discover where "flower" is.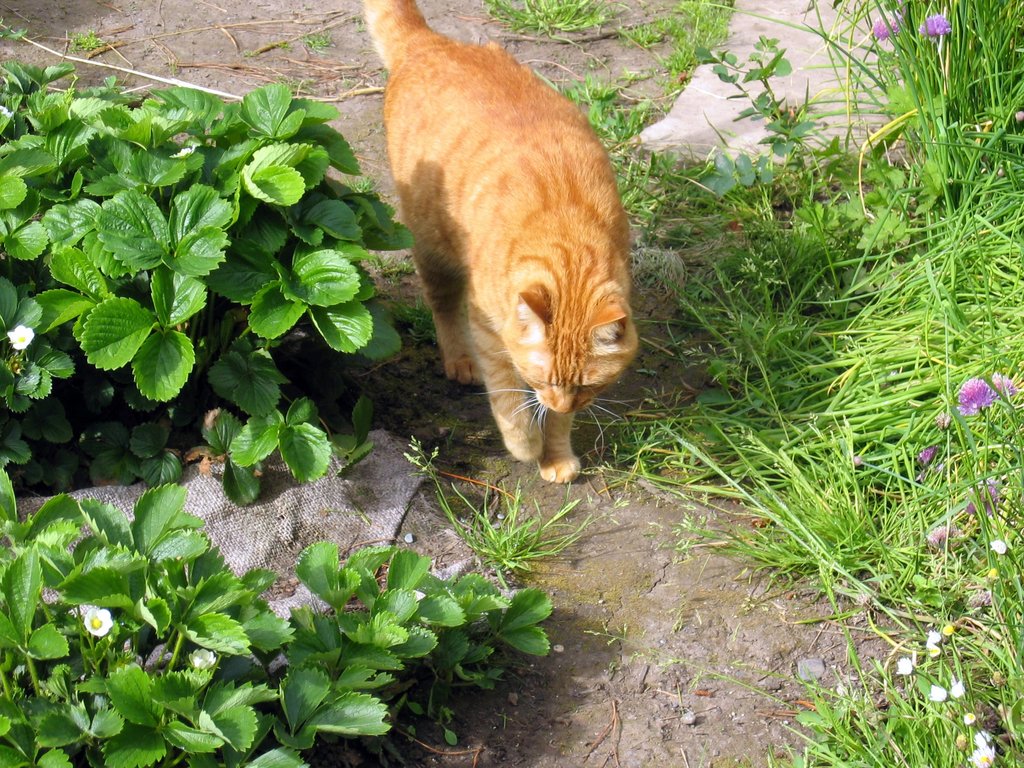
Discovered at bbox=(897, 658, 913, 675).
